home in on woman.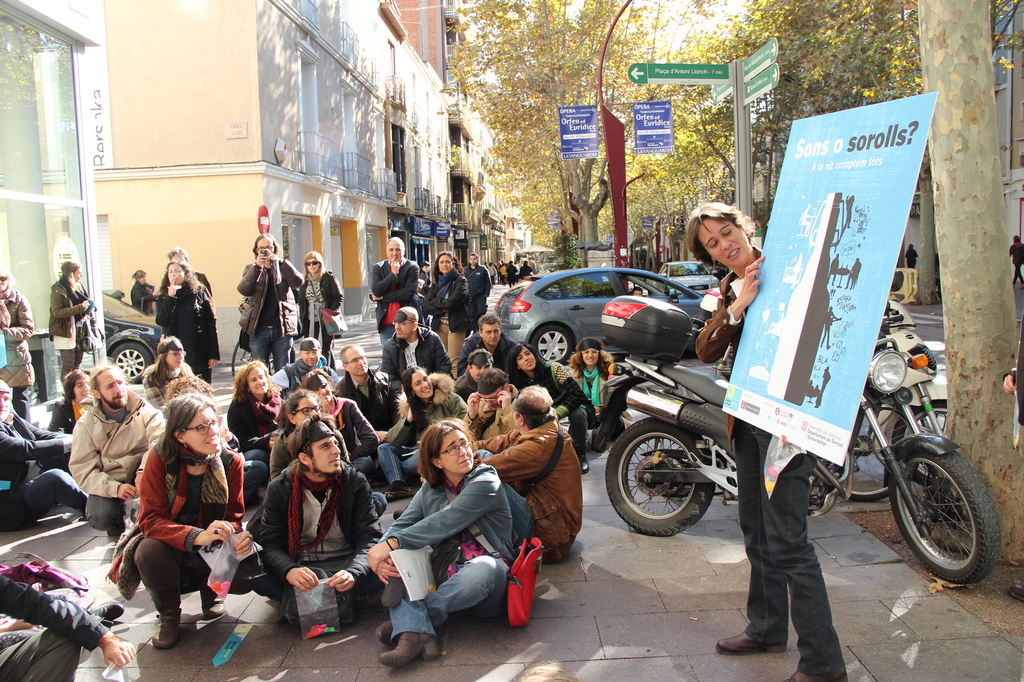
Homed in at [x1=365, y1=421, x2=522, y2=669].
